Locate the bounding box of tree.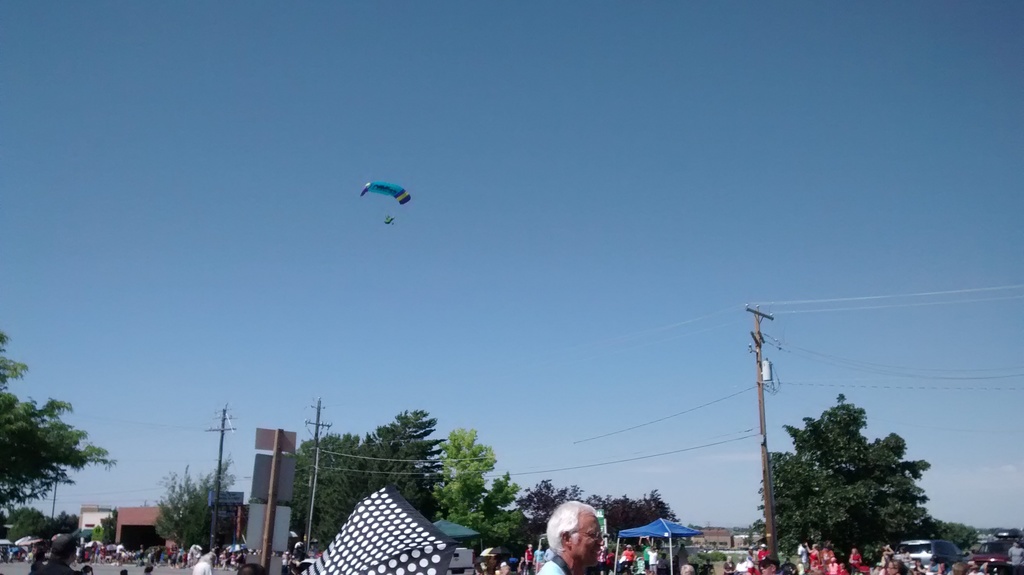
Bounding box: 641:489:682:526.
